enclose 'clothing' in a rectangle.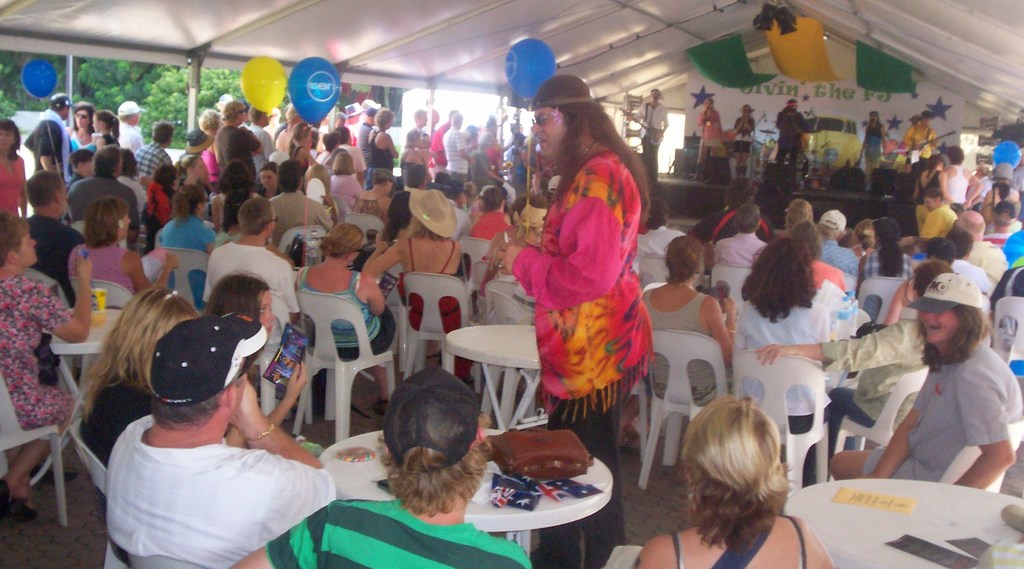
[x1=867, y1=123, x2=886, y2=162].
